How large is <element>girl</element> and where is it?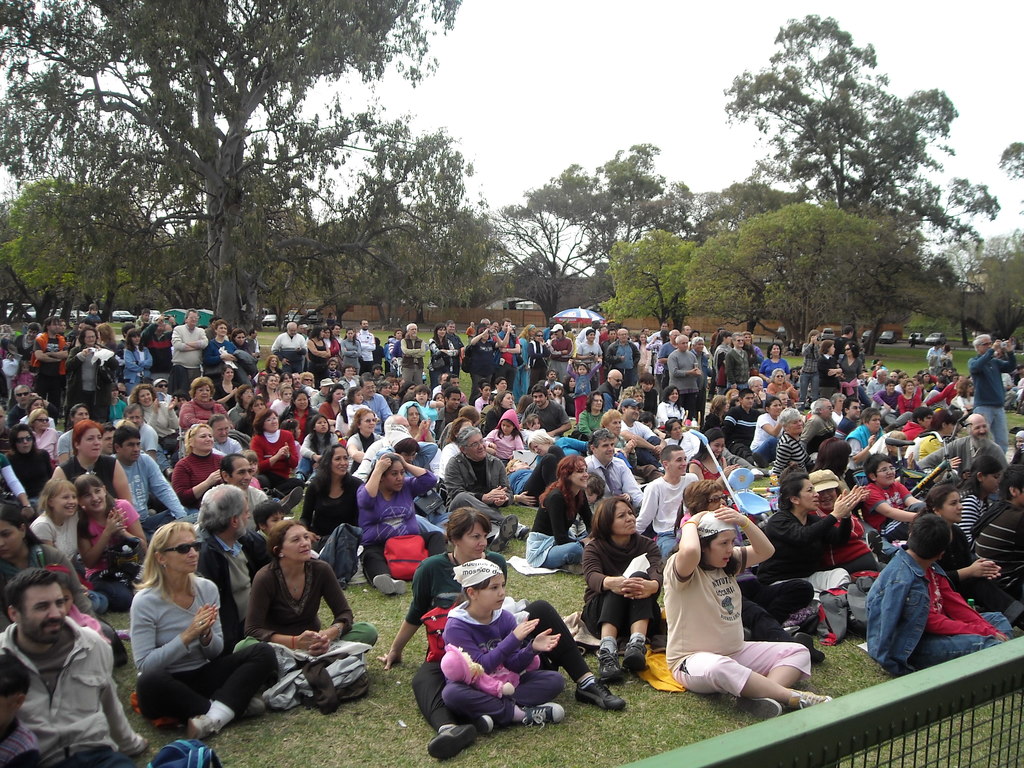
Bounding box: 440/643/541/697.
